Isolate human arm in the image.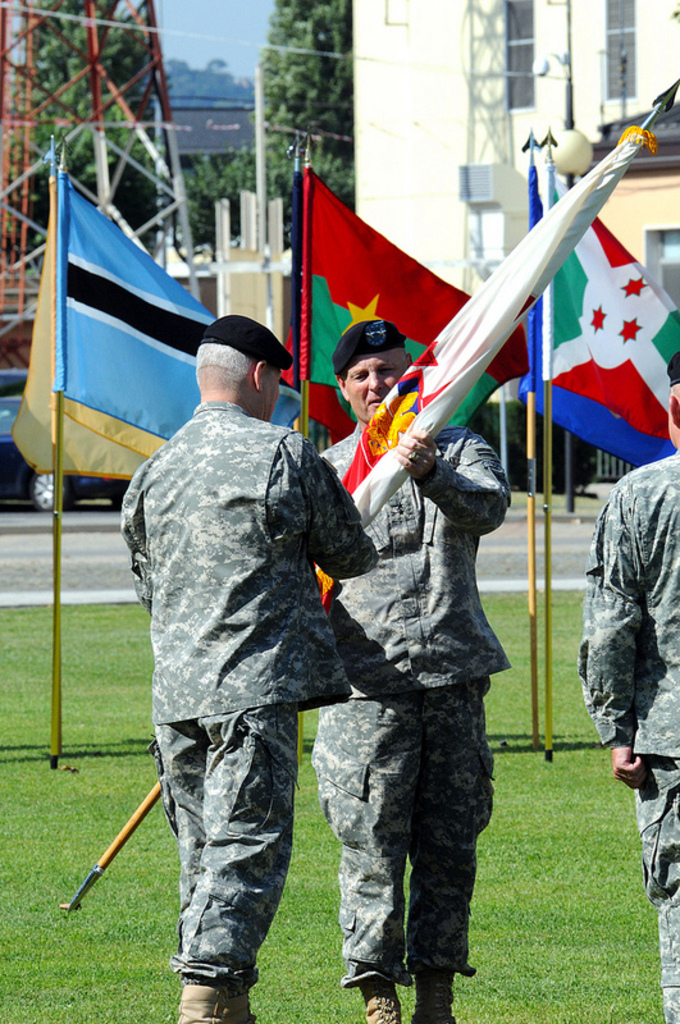
Isolated region: BBox(612, 748, 644, 788).
